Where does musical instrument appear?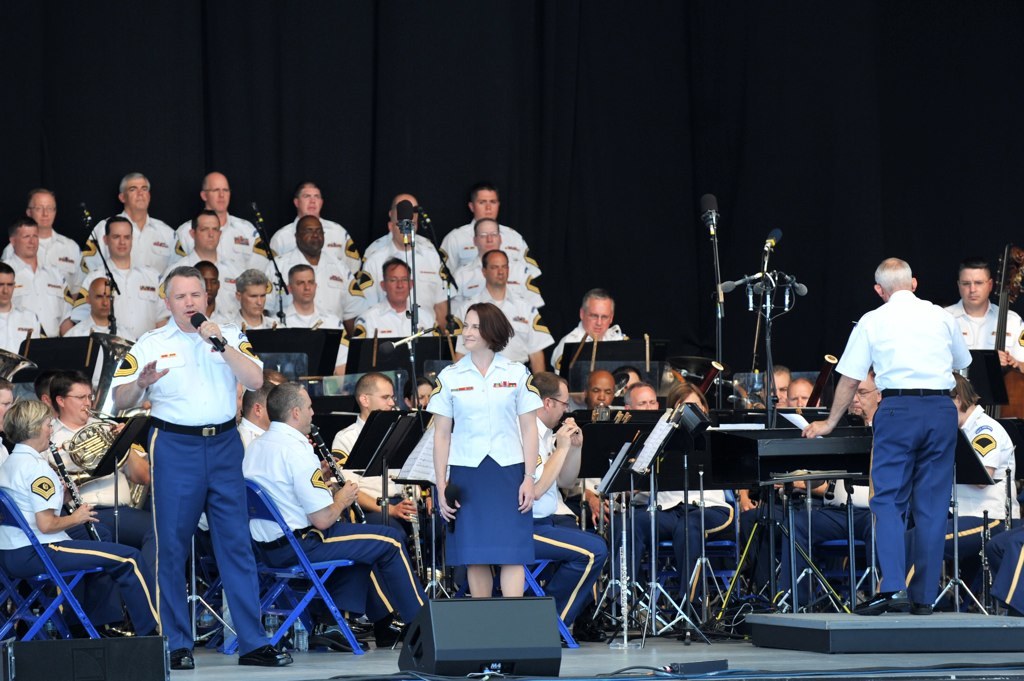
Appears at select_region(697, 356, 724, 402).
